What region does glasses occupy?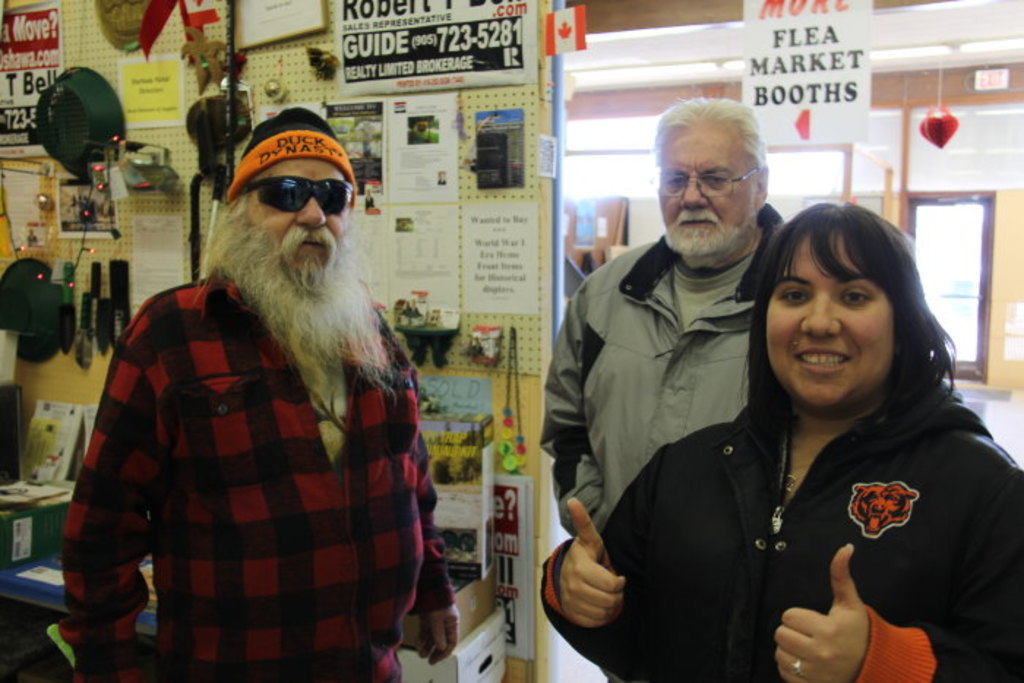
detection(654, 170, 765, 197).
